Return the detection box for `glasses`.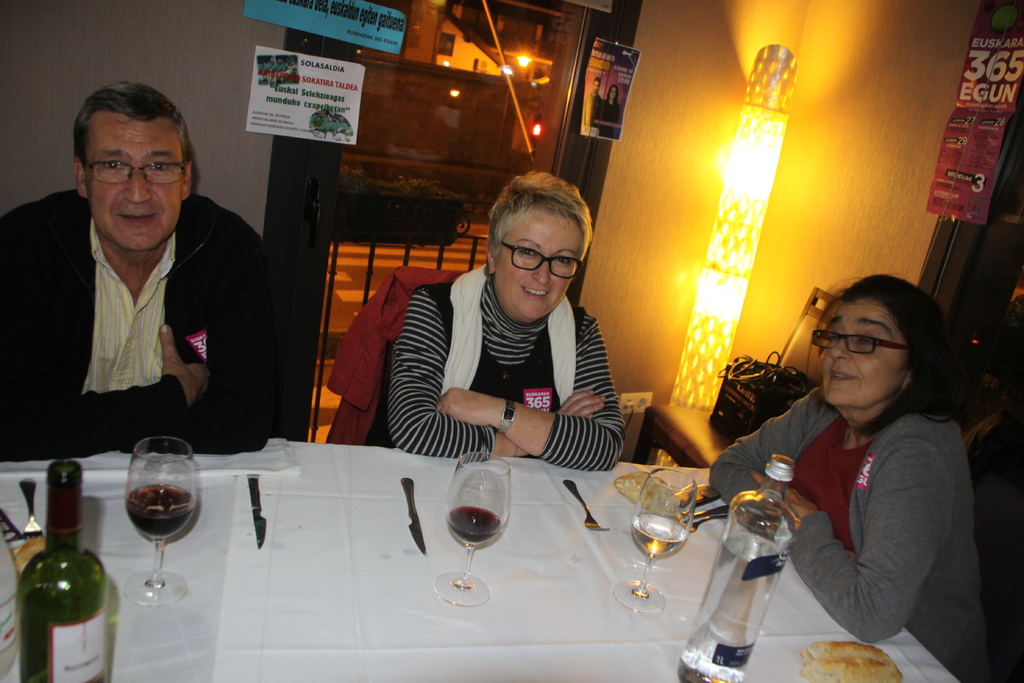
[left=500, top=243, right=584, bottom=279].
